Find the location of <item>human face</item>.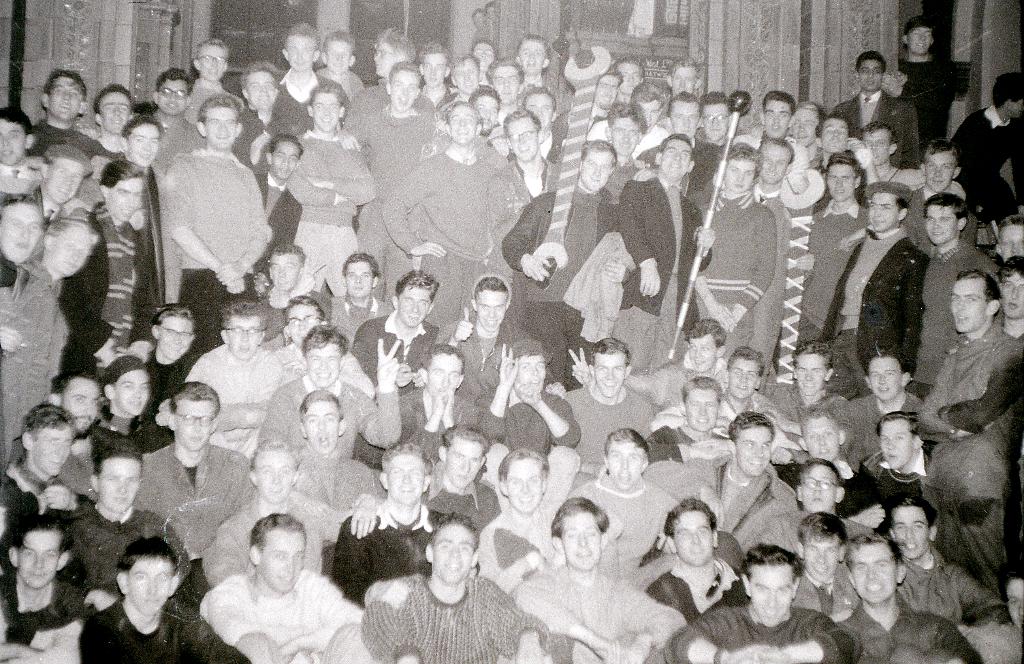
Location: <bbox>61, 376, 101, 435</bbox>.
